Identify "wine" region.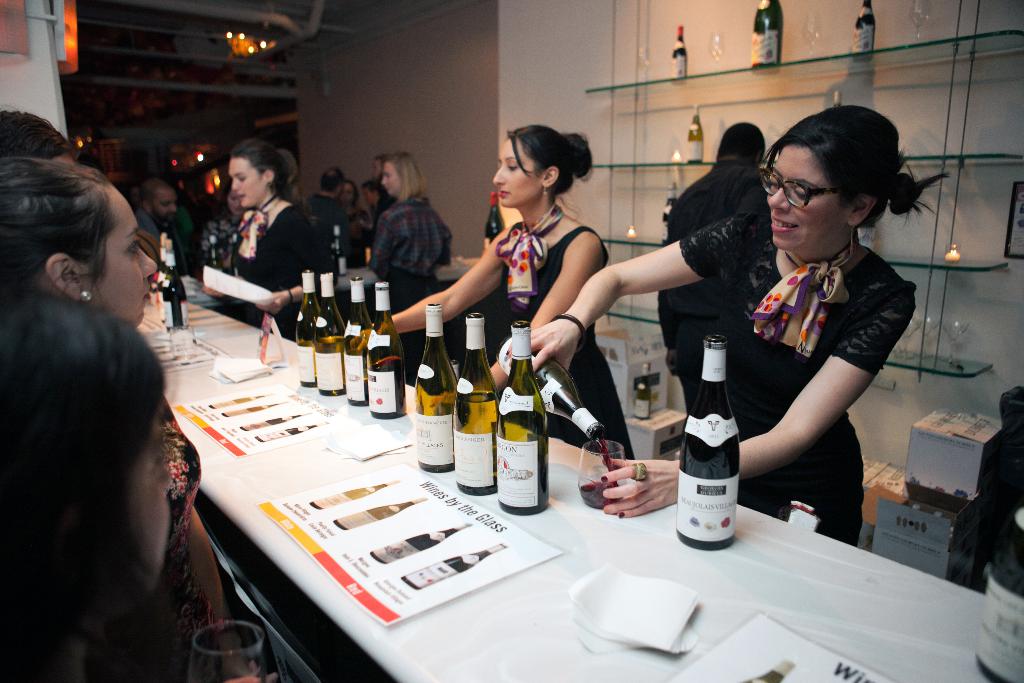
Region: pyautogui.locateOnScreen(358, 276, 412, 419).
